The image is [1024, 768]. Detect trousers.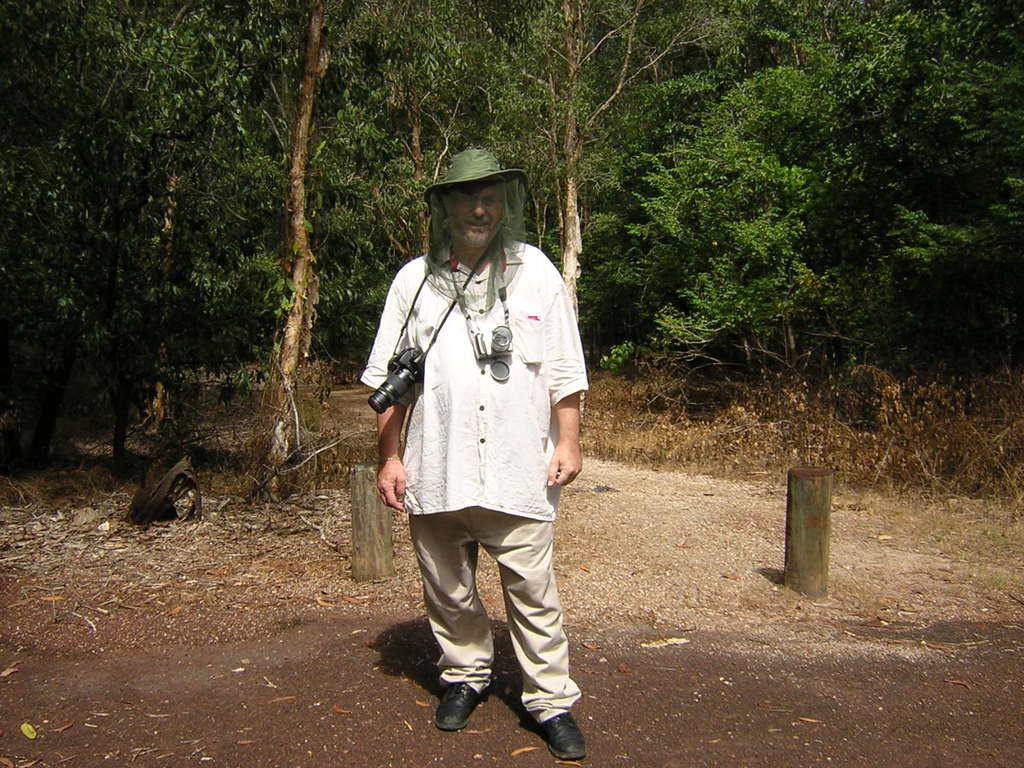
Detection: detection(408, 499, 579, 716).
